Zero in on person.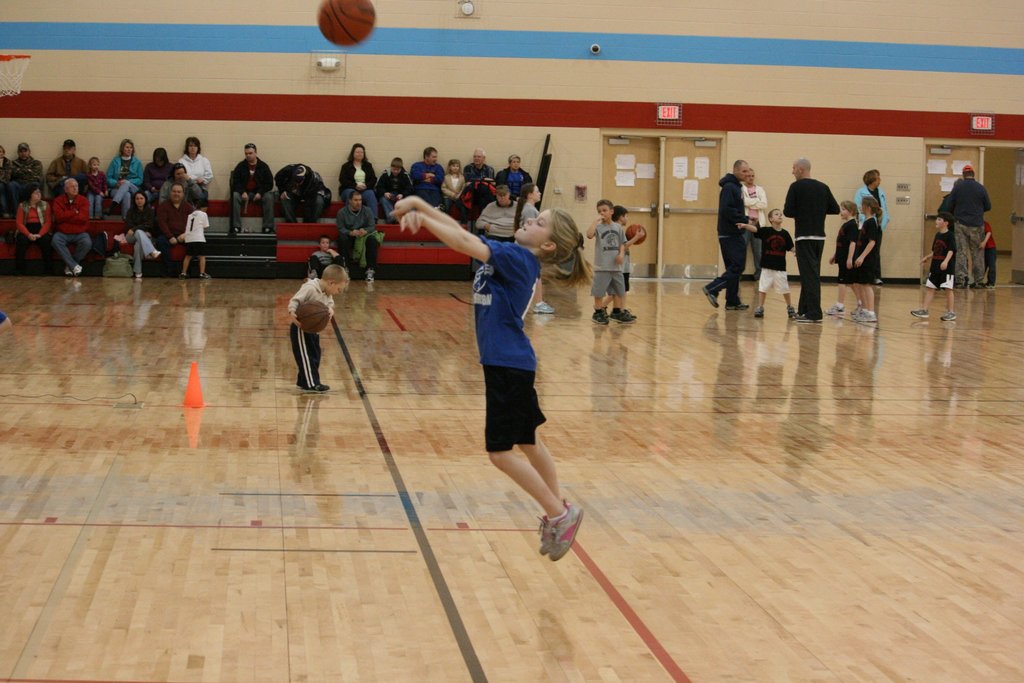
Zeroed in: (738, 166, 768, 274).
